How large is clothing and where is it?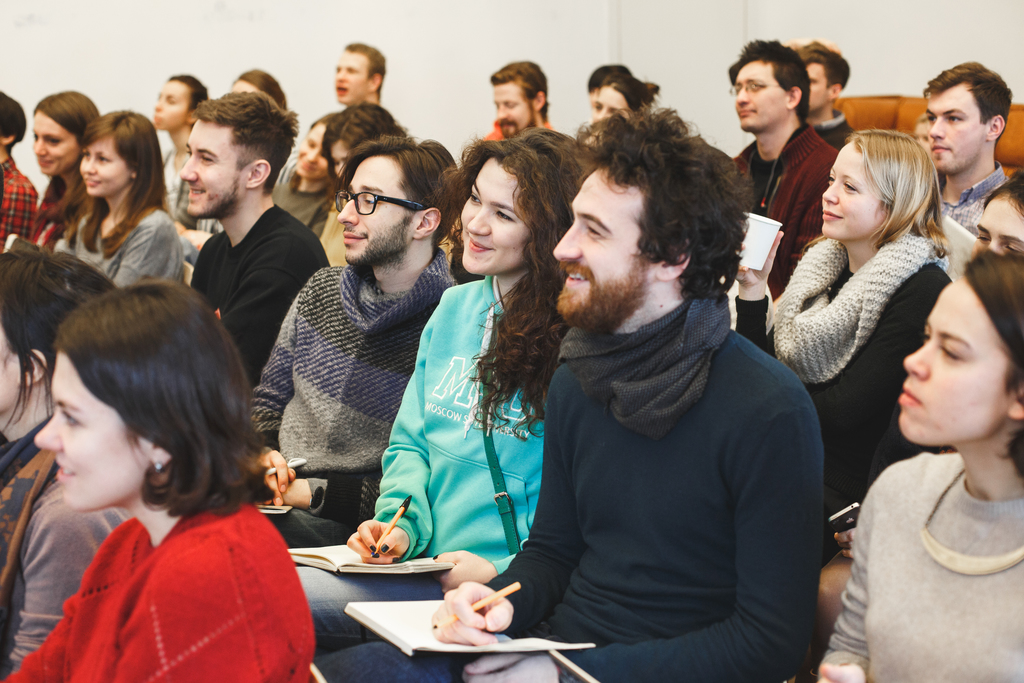
Bounding box: (x1=315, y1=644, x2=481, y2=682).
